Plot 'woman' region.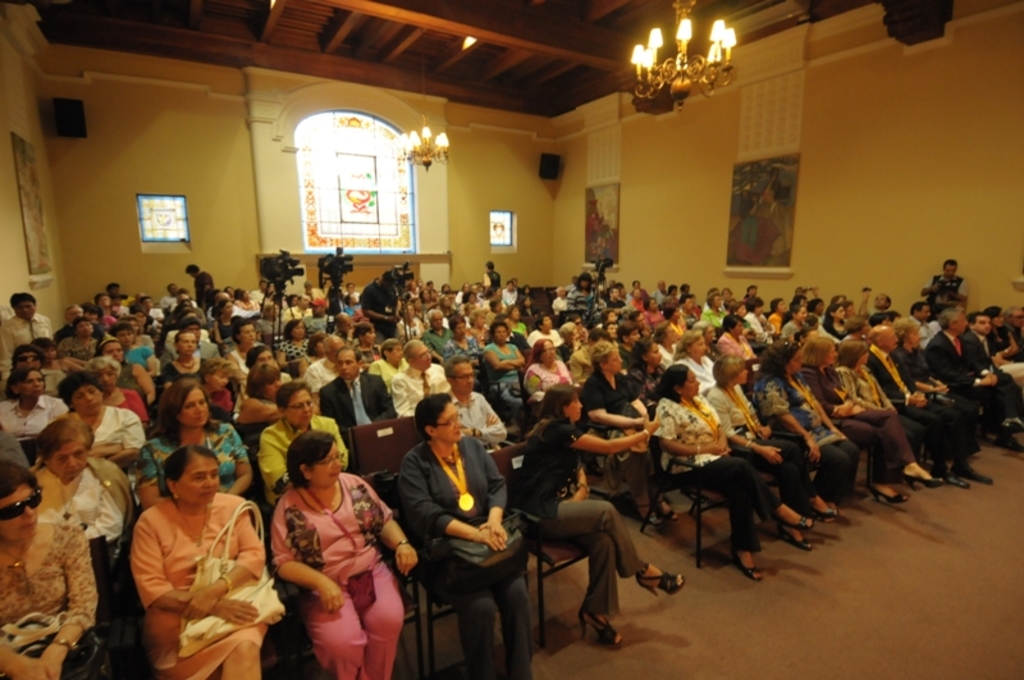
Plotted at (x1=982, y1=305, x2=1023, y2=382).
